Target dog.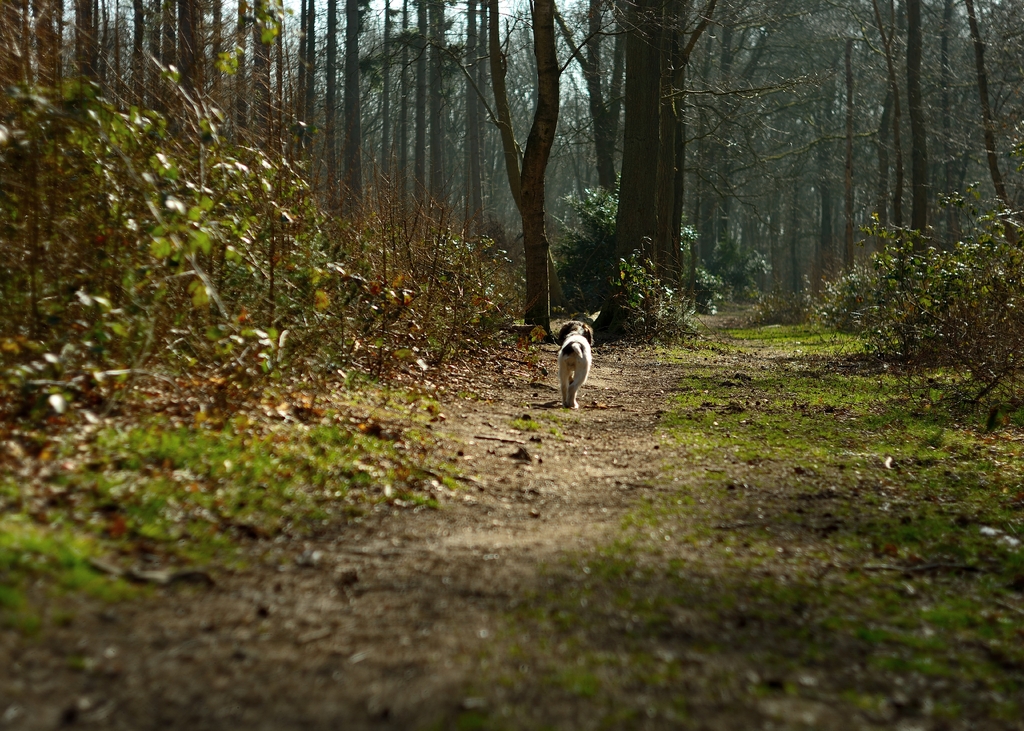
Target region: x1=558 y1=318 x2=594 y2=405.
